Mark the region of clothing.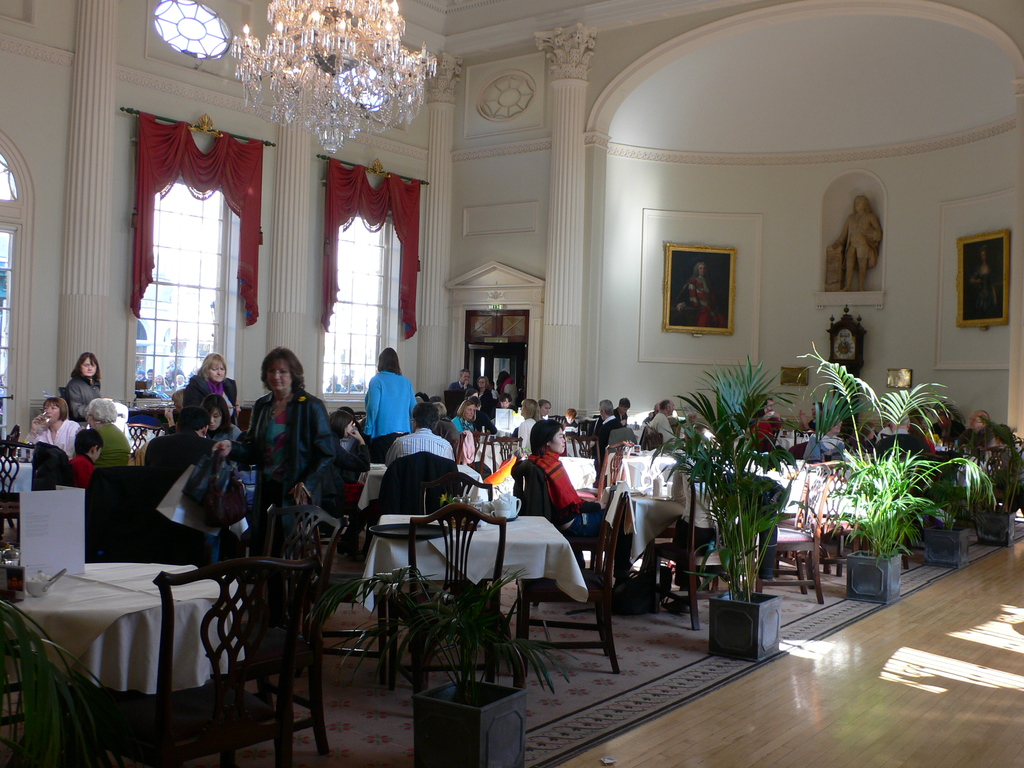
Region: (left=992, top=447, right=1023, bottom=494).
